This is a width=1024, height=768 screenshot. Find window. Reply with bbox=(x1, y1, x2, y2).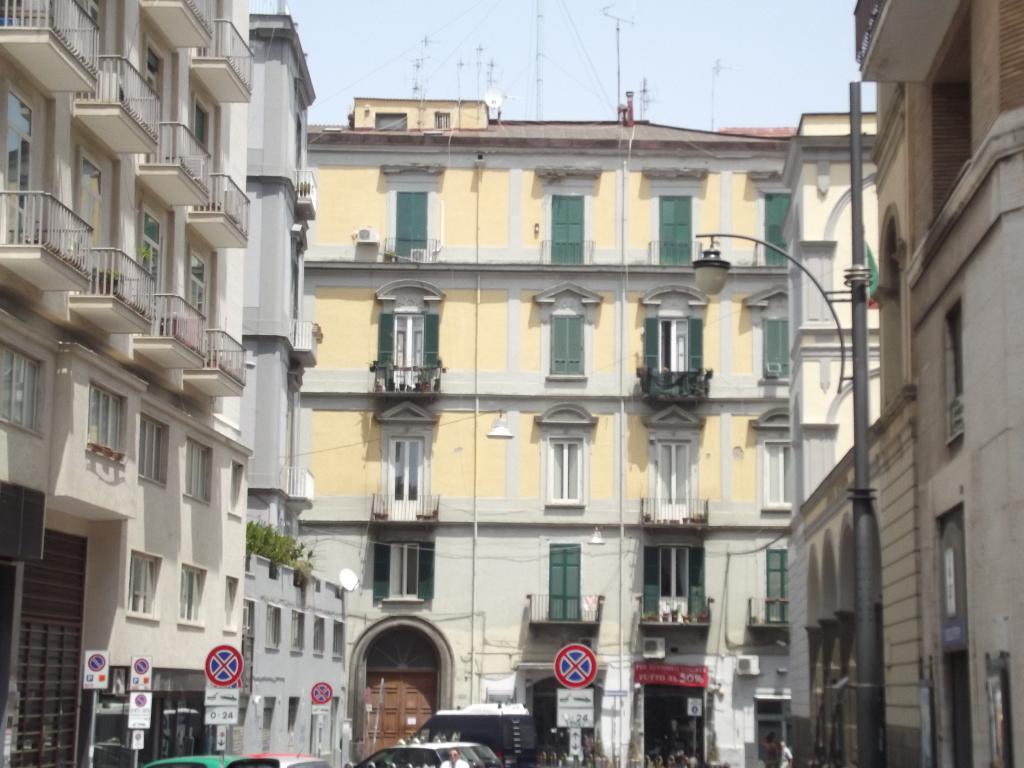
bbox=(650, 442, 691, 518).
